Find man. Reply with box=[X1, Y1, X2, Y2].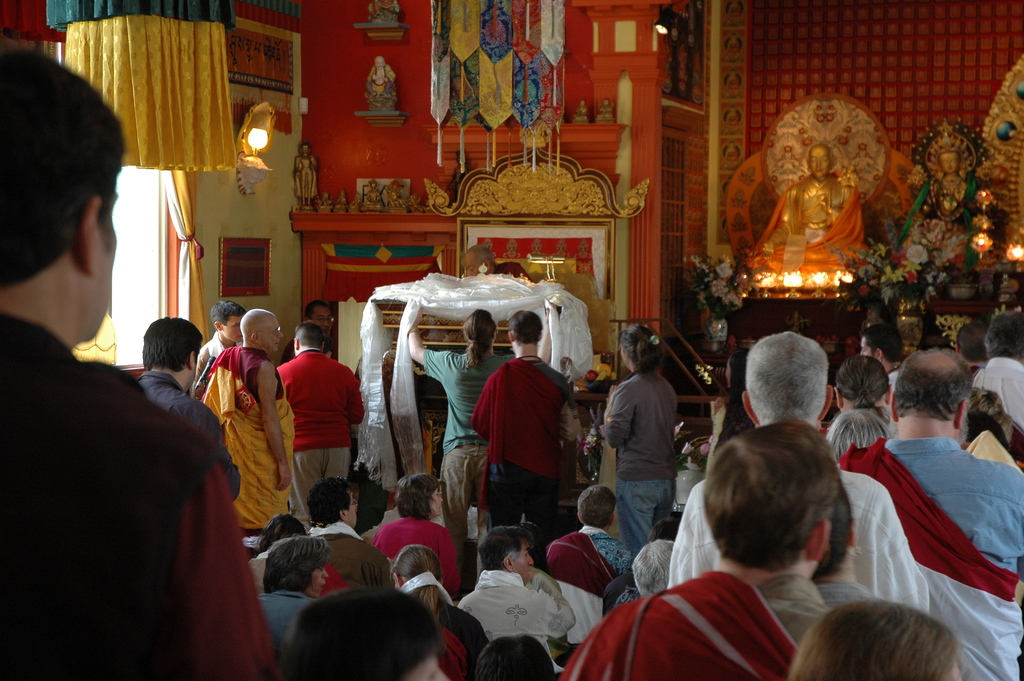
box=[552, 482, 627, 599].
